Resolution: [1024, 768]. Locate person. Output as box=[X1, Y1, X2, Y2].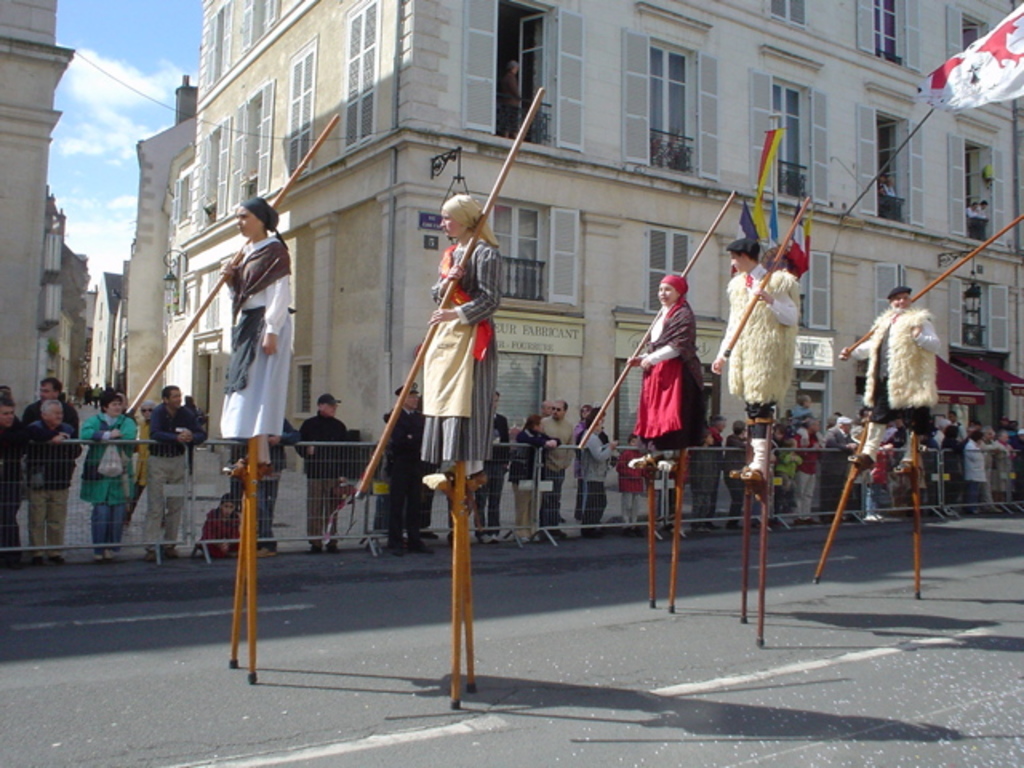
box=[421, 202, 501, 486].
